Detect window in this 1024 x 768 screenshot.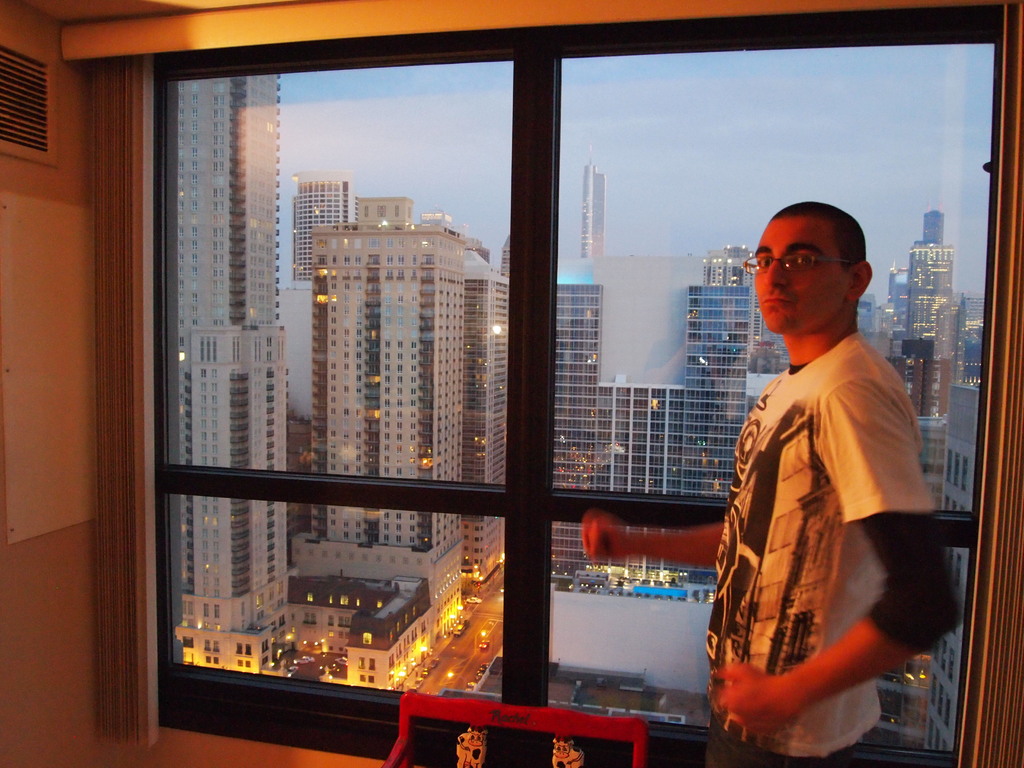
Detection: crop(49, 25, 1023, 767).
